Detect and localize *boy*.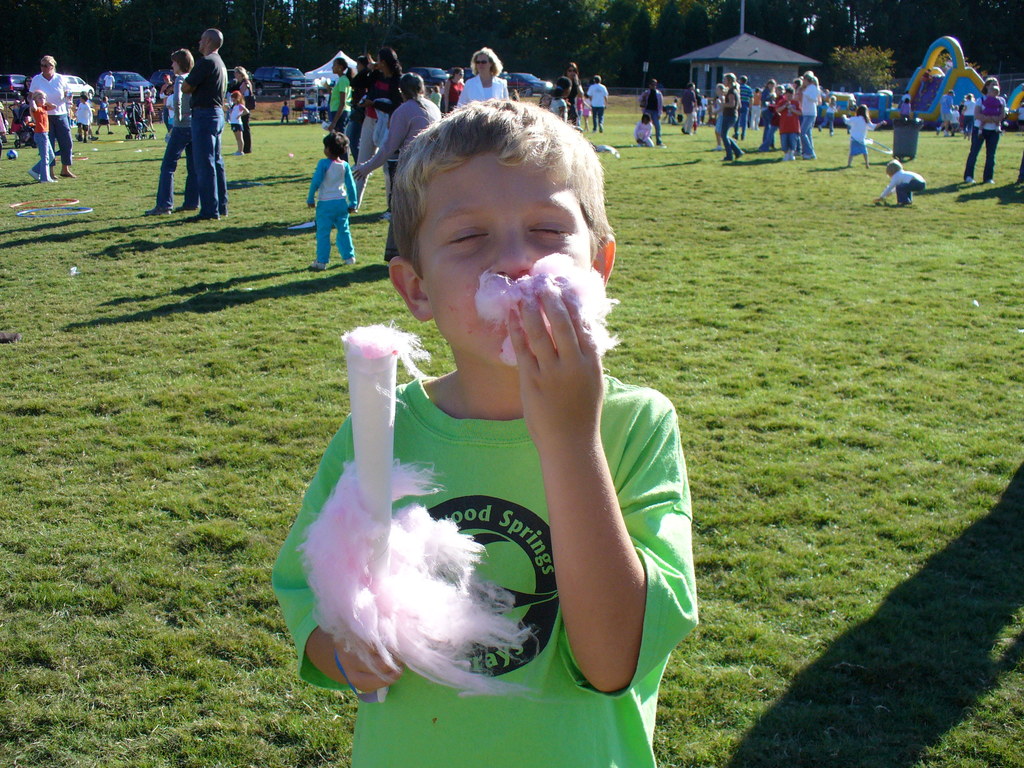
Localized at 773 84 803 160.
